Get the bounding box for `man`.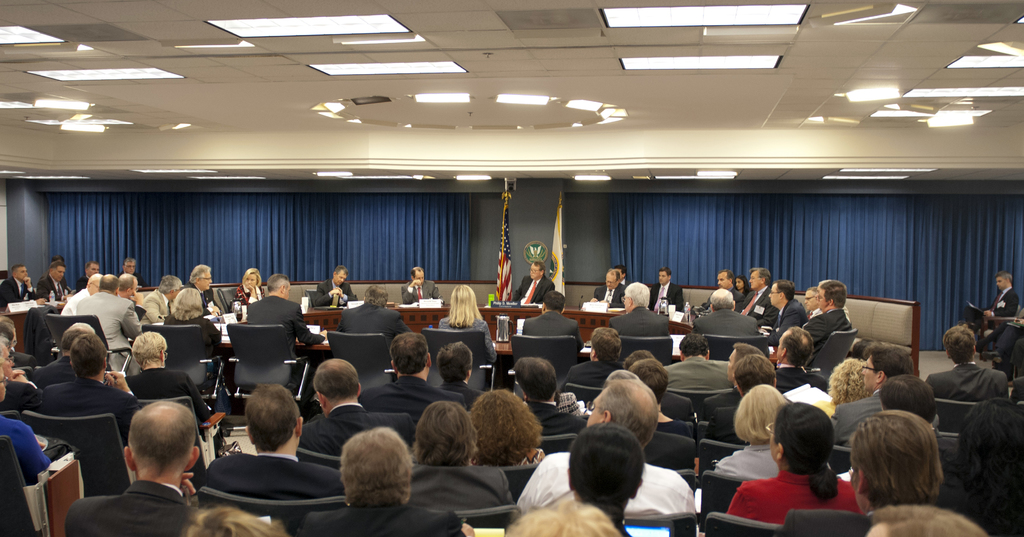
bbox=[514, 356, 588, 435].
